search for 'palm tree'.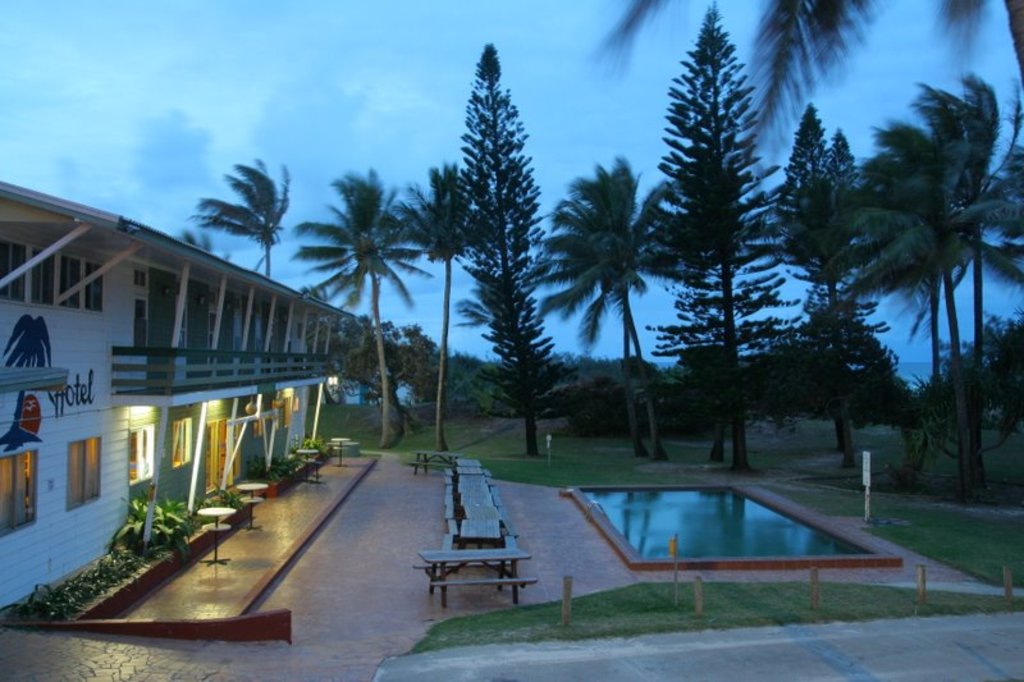
Found at bbox=(396, 169, 500, 412).
